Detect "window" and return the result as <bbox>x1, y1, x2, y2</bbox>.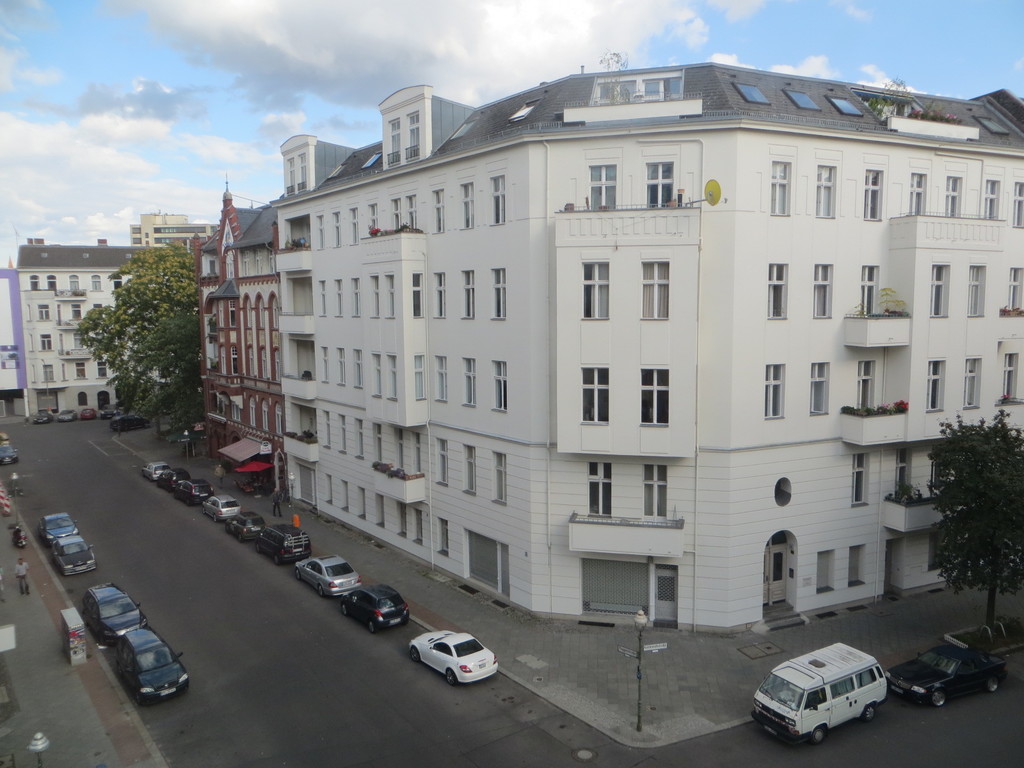
<bbox>432, 641, 451, 656</bbox>.
